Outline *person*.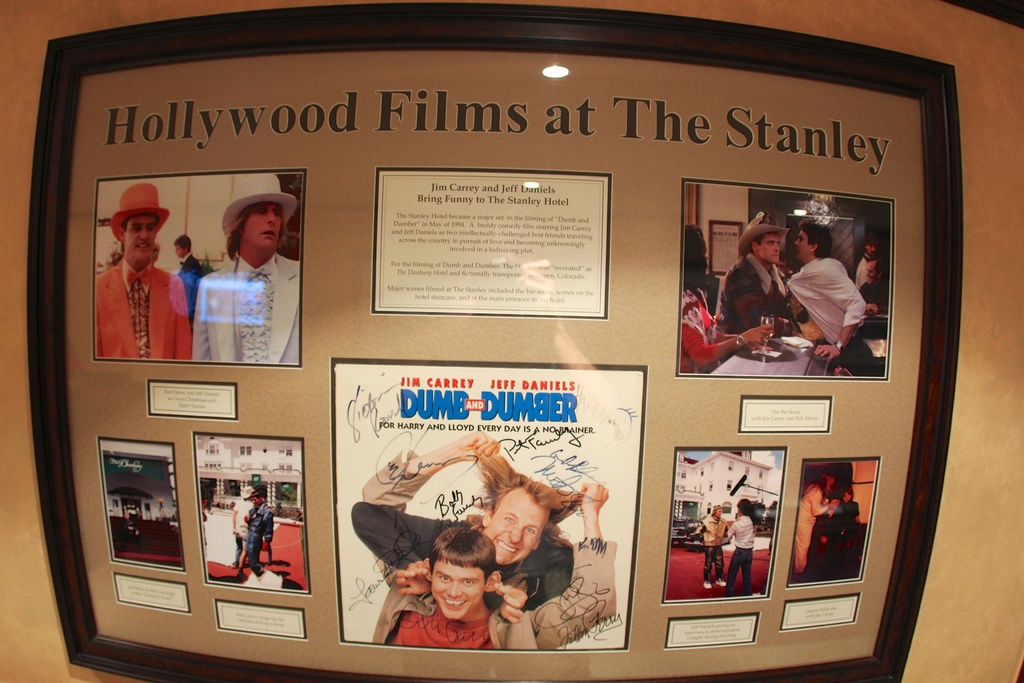
Outline: Rect(237, 481, 278, 574).
